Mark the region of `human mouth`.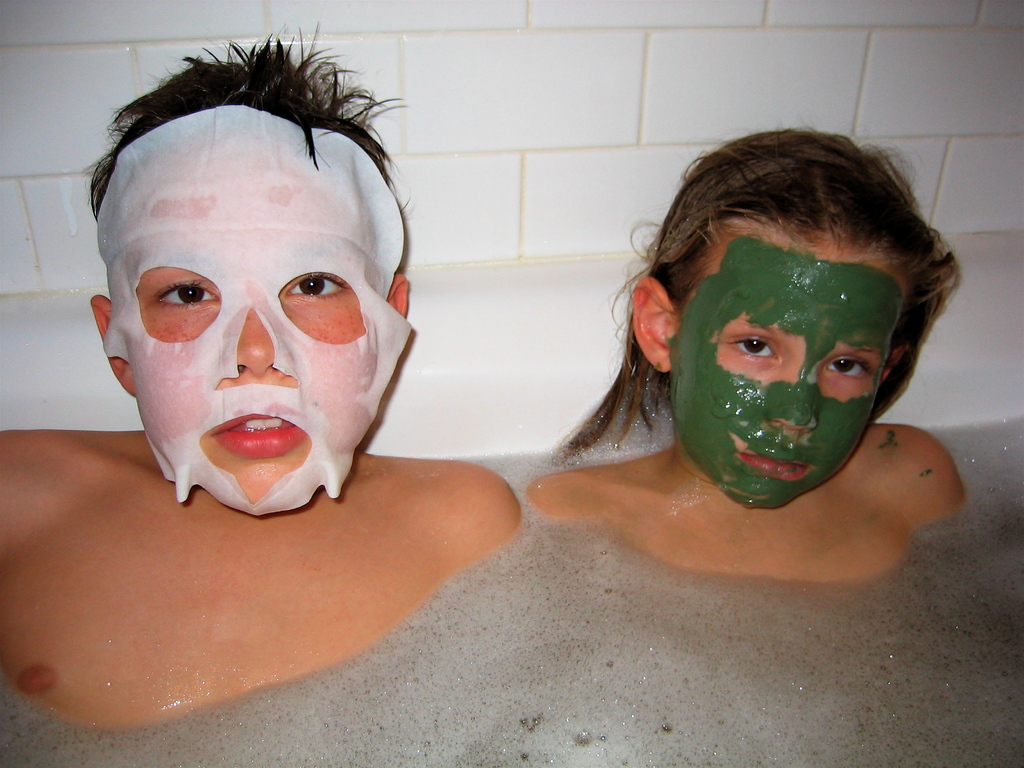
Region: l=214, t=403, r=309, b=458.
